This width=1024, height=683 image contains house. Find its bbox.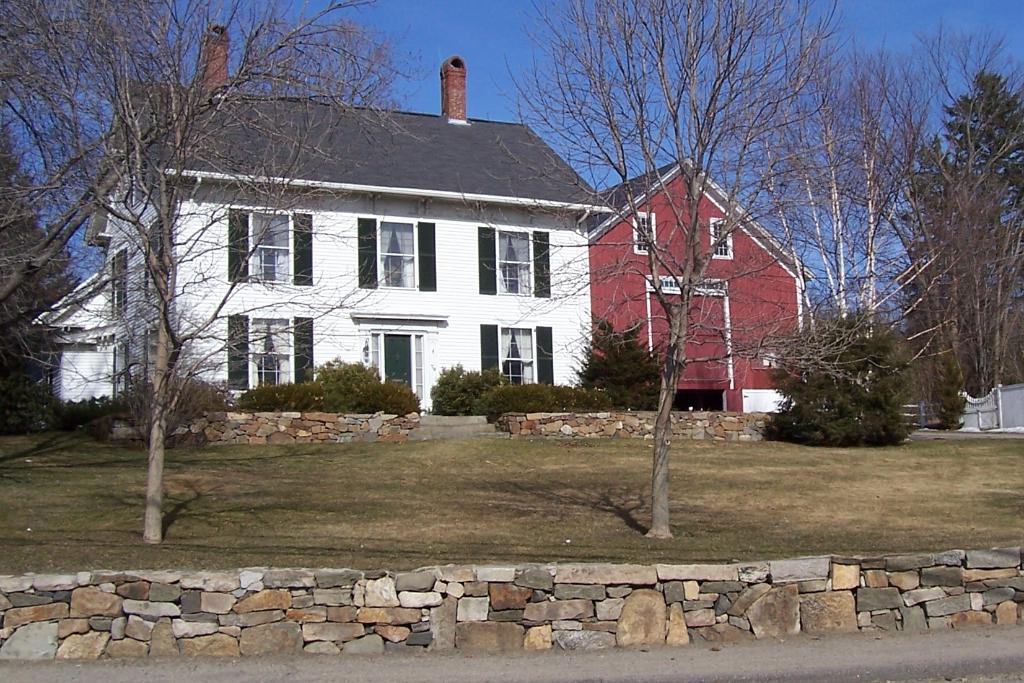
20:262:110:425.
